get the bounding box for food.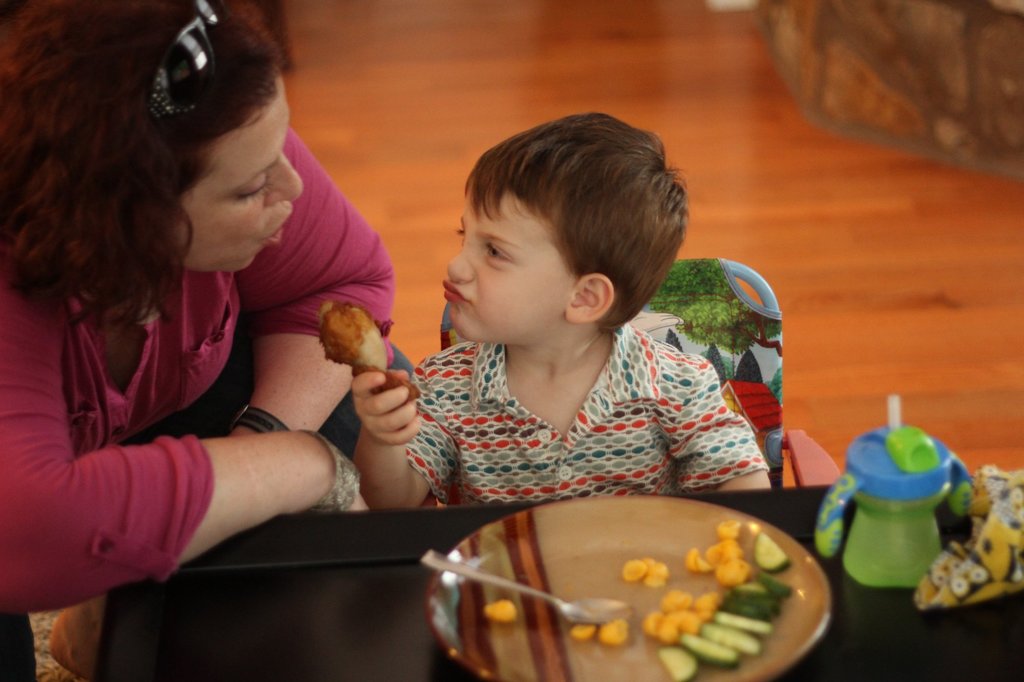
[572,619,616,648].
